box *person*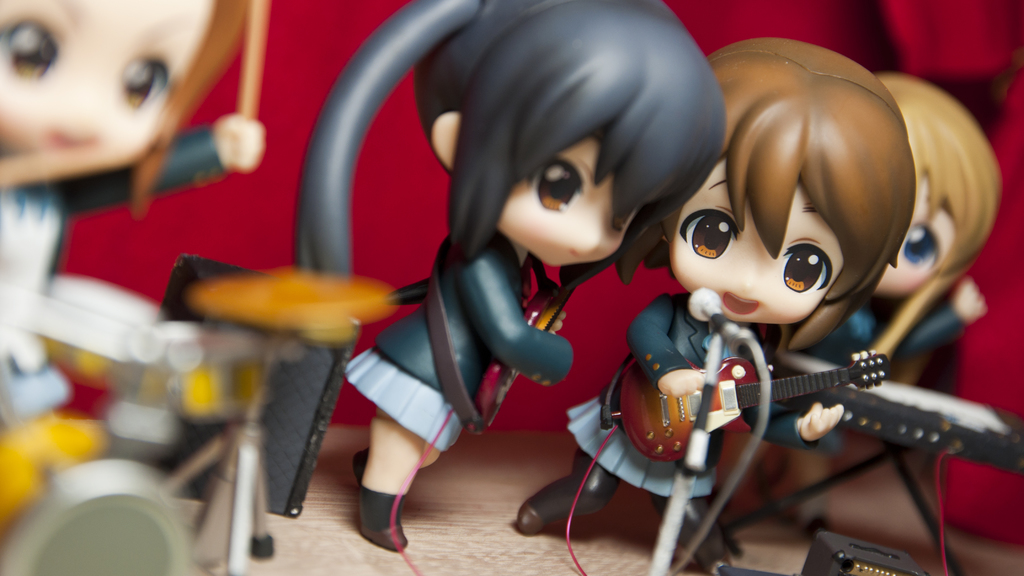
pyautogui.locateOnScreen(0, 0, 270, 410)
